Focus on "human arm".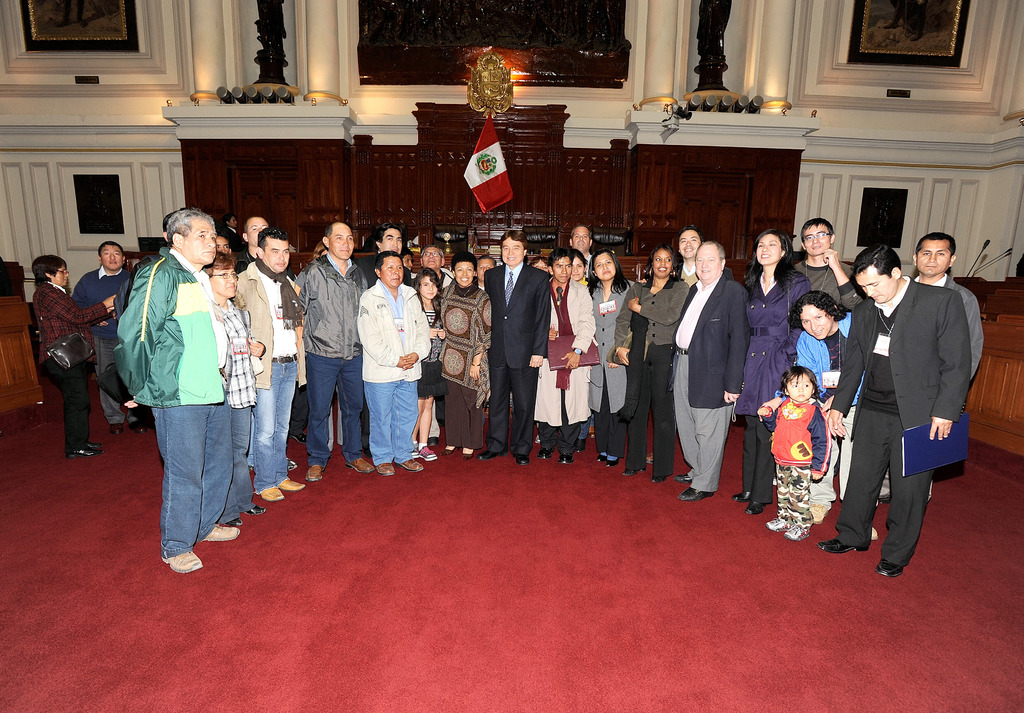
Focused at pyautogui.locateOnScreen(119, 267, 165, 396).
